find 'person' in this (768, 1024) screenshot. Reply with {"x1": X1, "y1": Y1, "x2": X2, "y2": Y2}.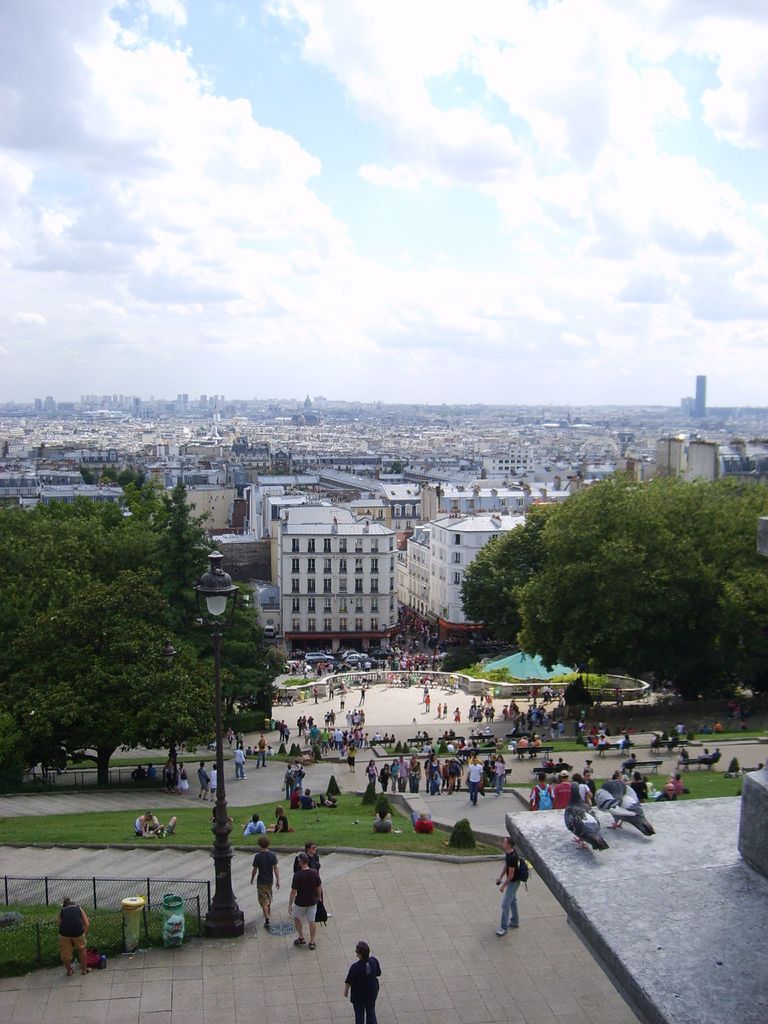
{"x1": 267, "y1": 802, "x2": 291, "y2": 833}.
